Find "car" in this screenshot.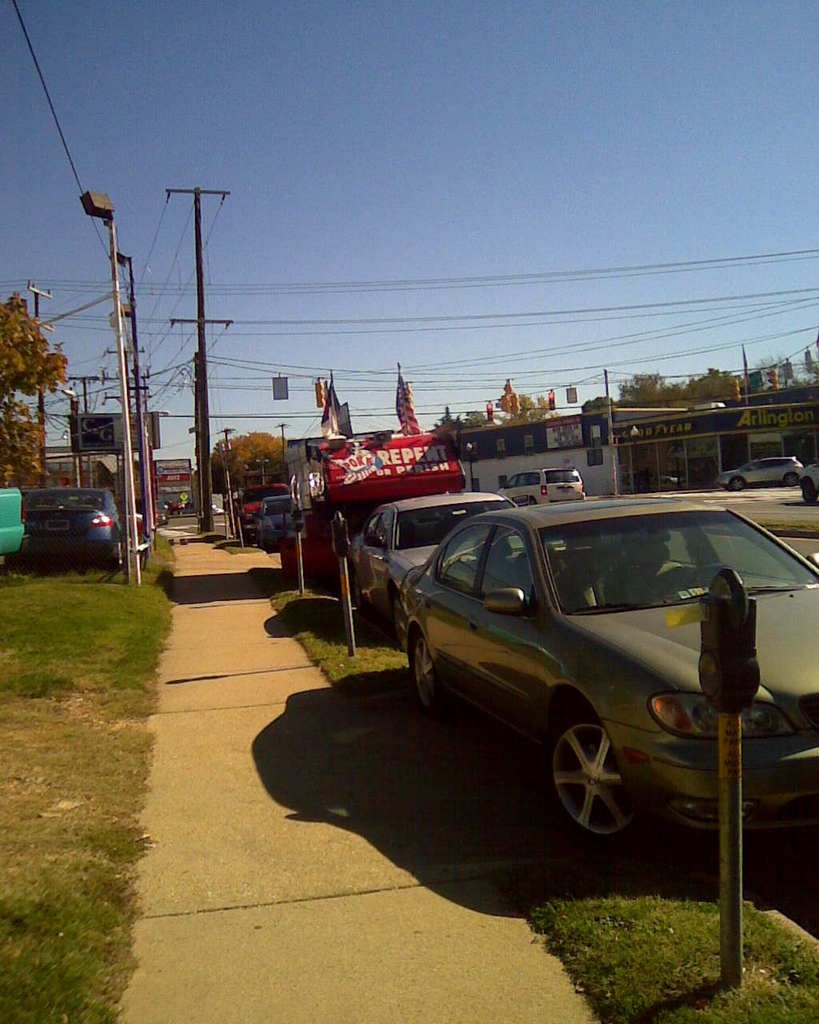
The bounding box for "car" is 14, 486, 128, 570.
